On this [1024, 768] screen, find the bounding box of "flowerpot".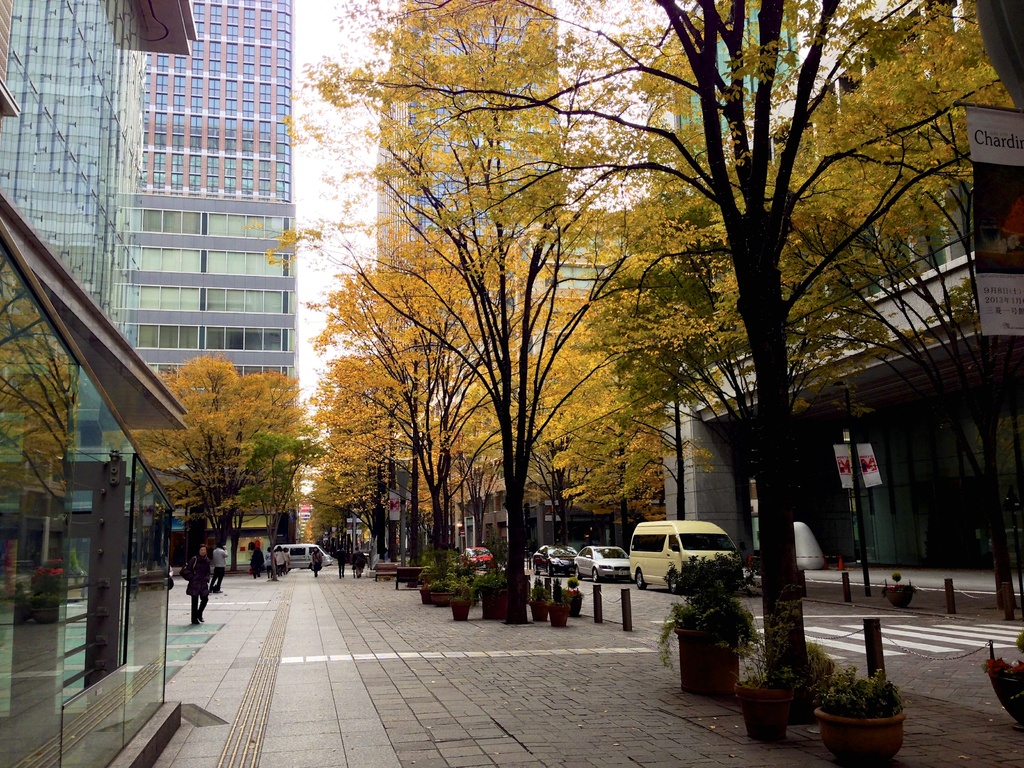
Bounding box: 814 704 906 762.
